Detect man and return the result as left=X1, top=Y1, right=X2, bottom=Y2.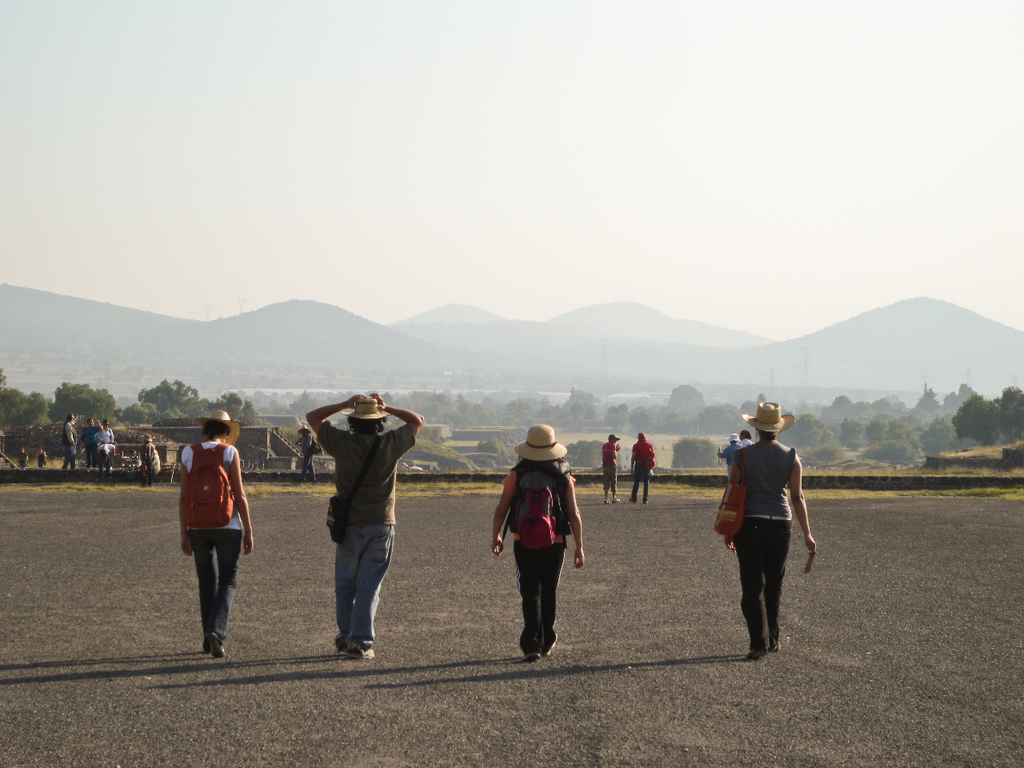
left=293, top=426, right=322, bottom=486.
